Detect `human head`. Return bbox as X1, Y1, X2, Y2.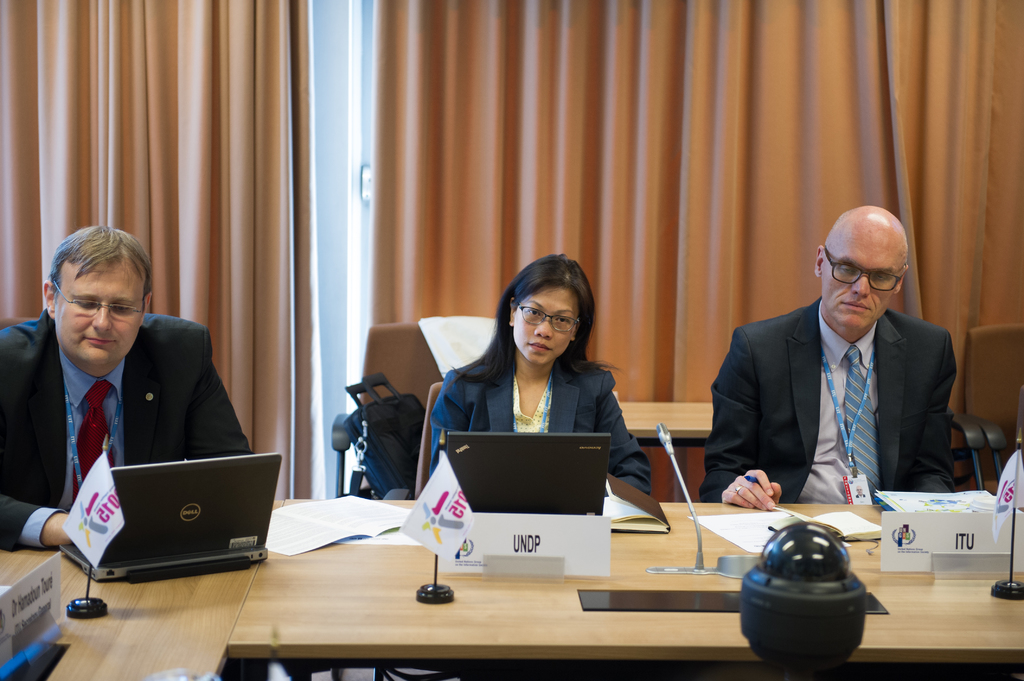
820, 204, 911, 329.
